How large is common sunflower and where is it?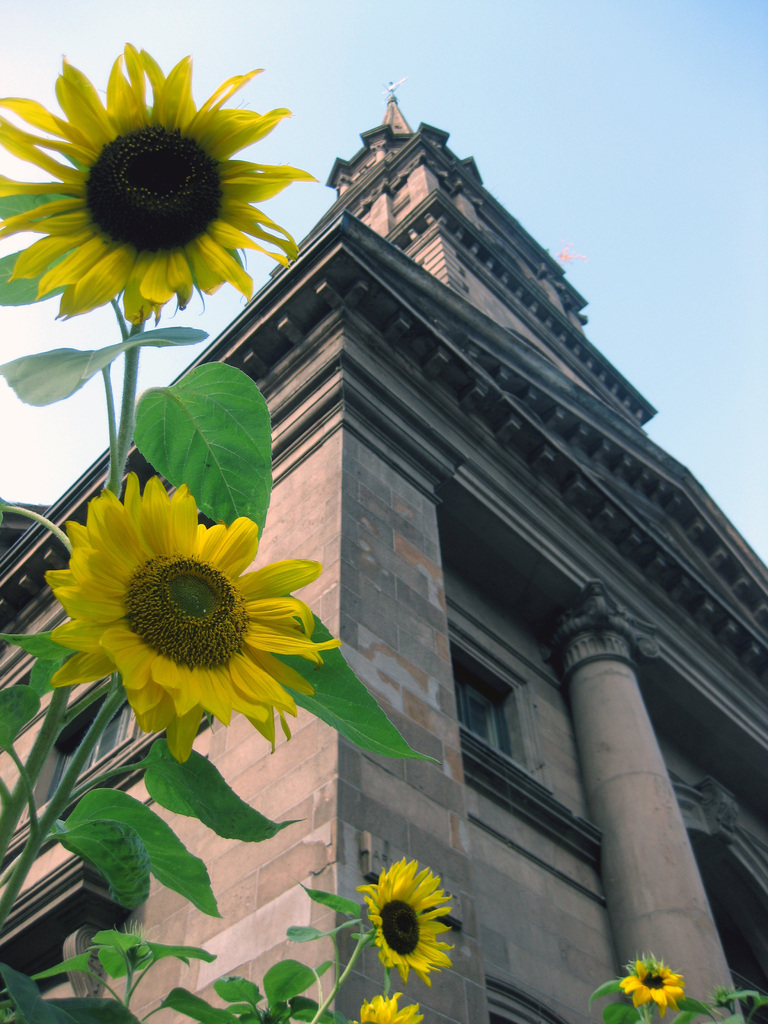
Bounding box: box(353, 993, 420, 1023).
